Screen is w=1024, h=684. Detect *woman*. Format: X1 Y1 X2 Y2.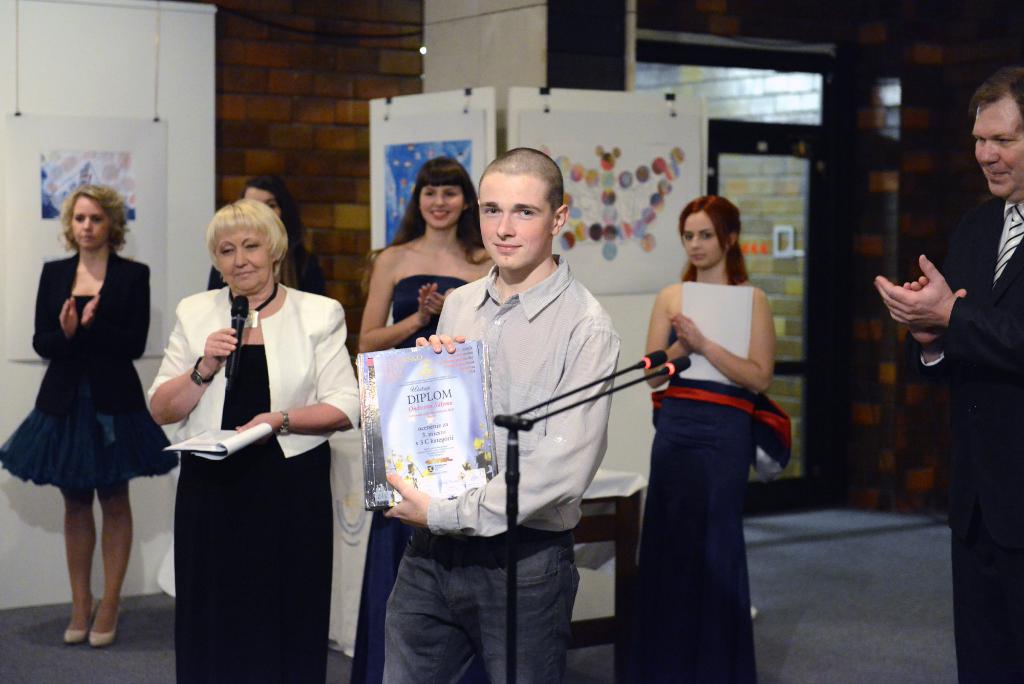
134 188 355 683.
